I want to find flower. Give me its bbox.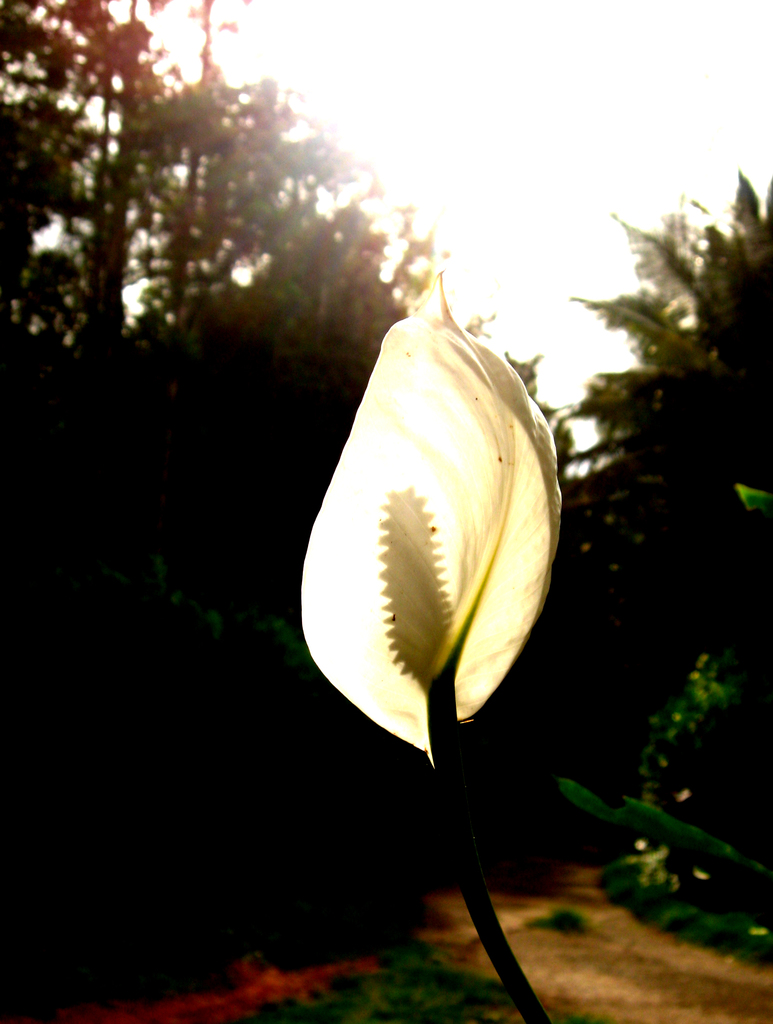
{"x1": 299, "y1": 264, "x2": 567, "y2": 764}.
